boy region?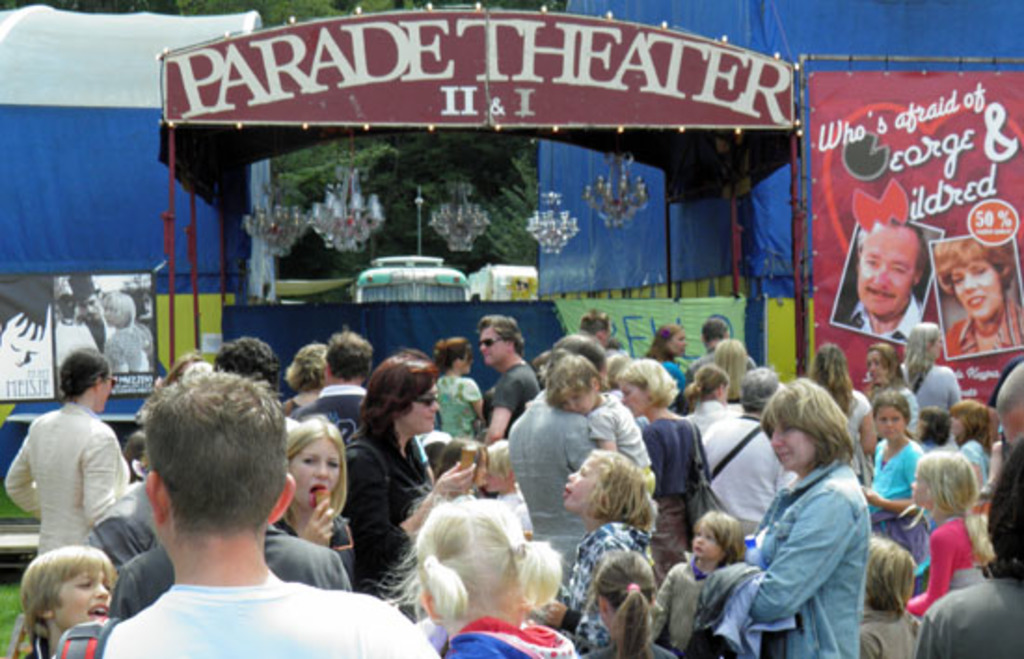
bbox=[0, 532, 127, 658]
